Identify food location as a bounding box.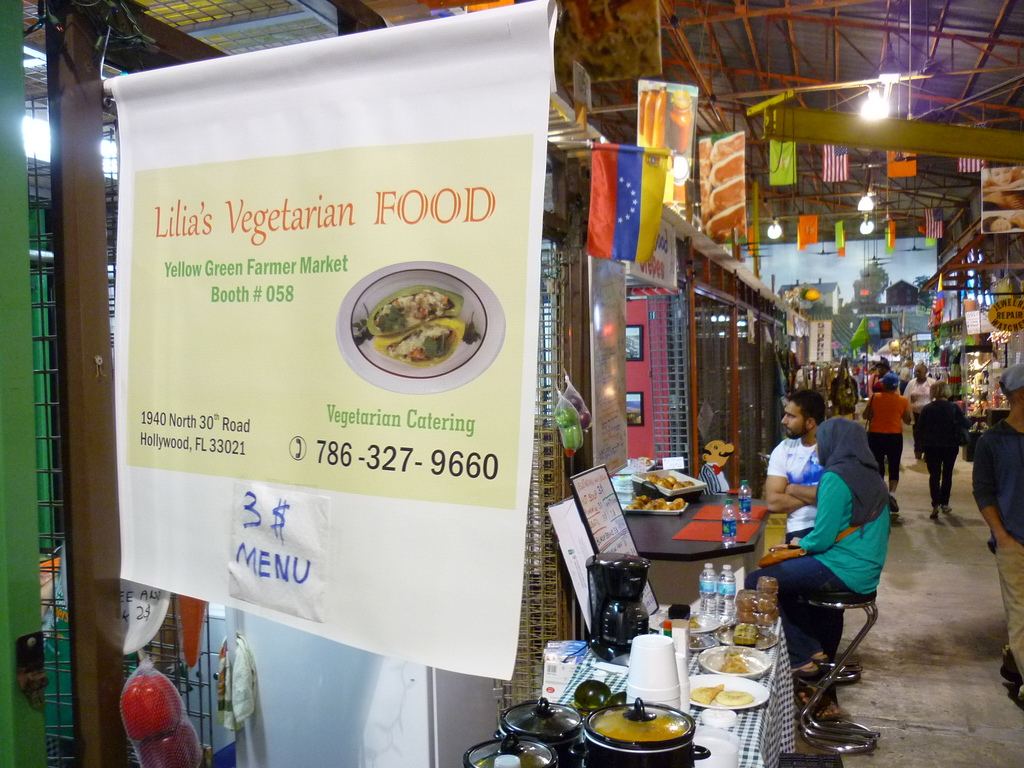
crop(716, 650, 749, 673).
